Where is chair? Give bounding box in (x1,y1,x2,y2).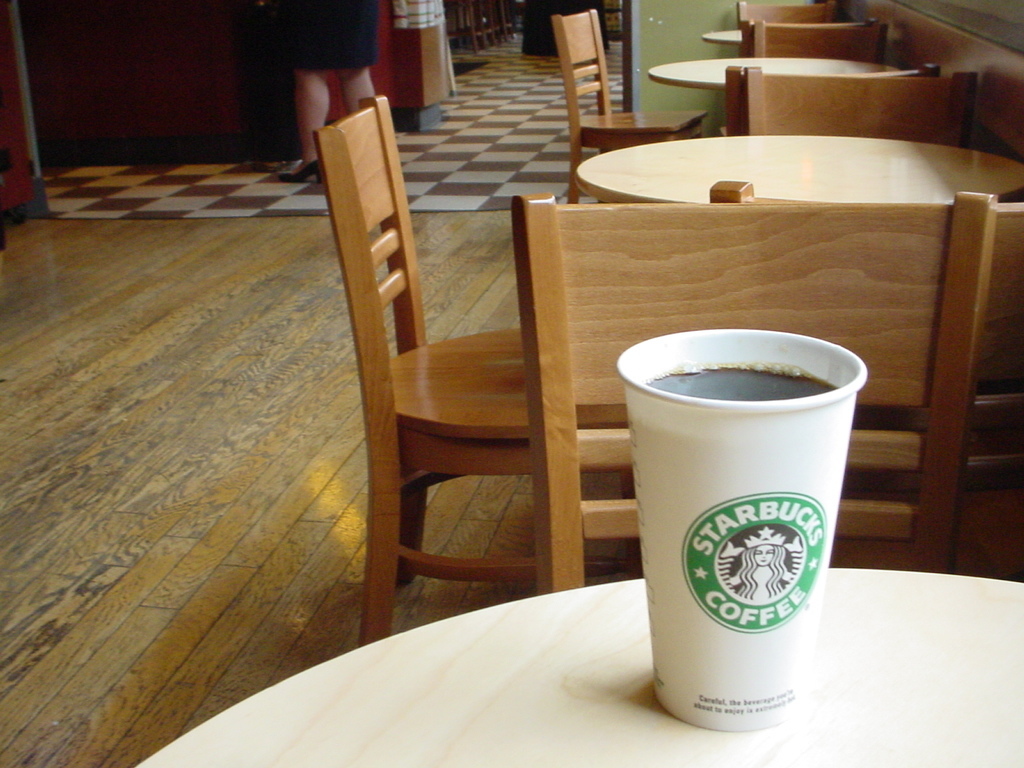
(743,63,979,152).
